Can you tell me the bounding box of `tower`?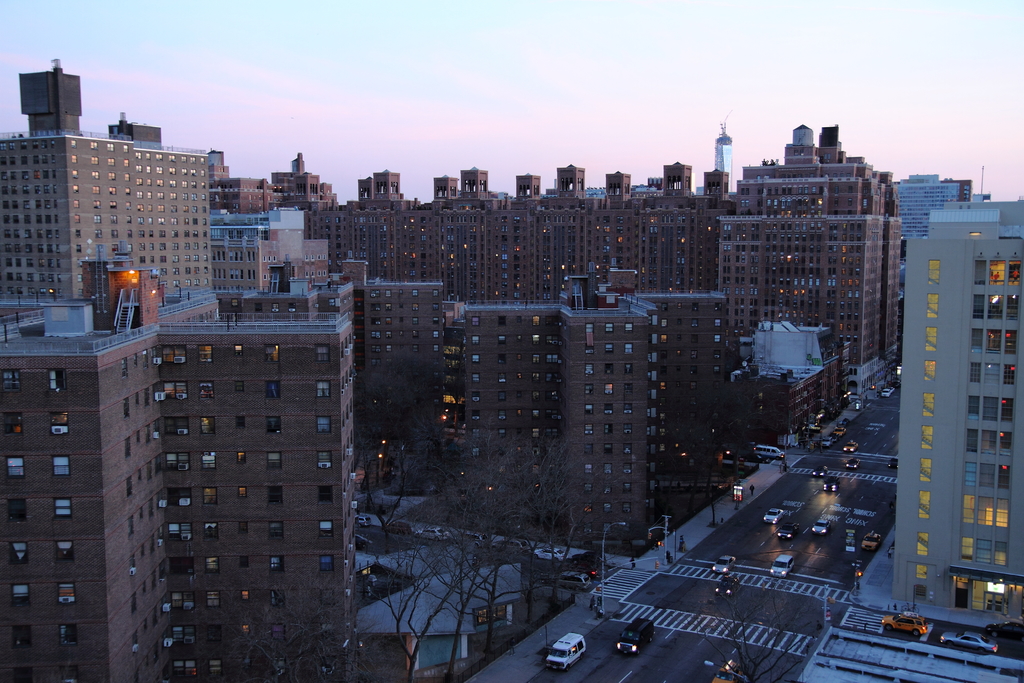
(x1=431, y1=167, x2=458, y2=195).
